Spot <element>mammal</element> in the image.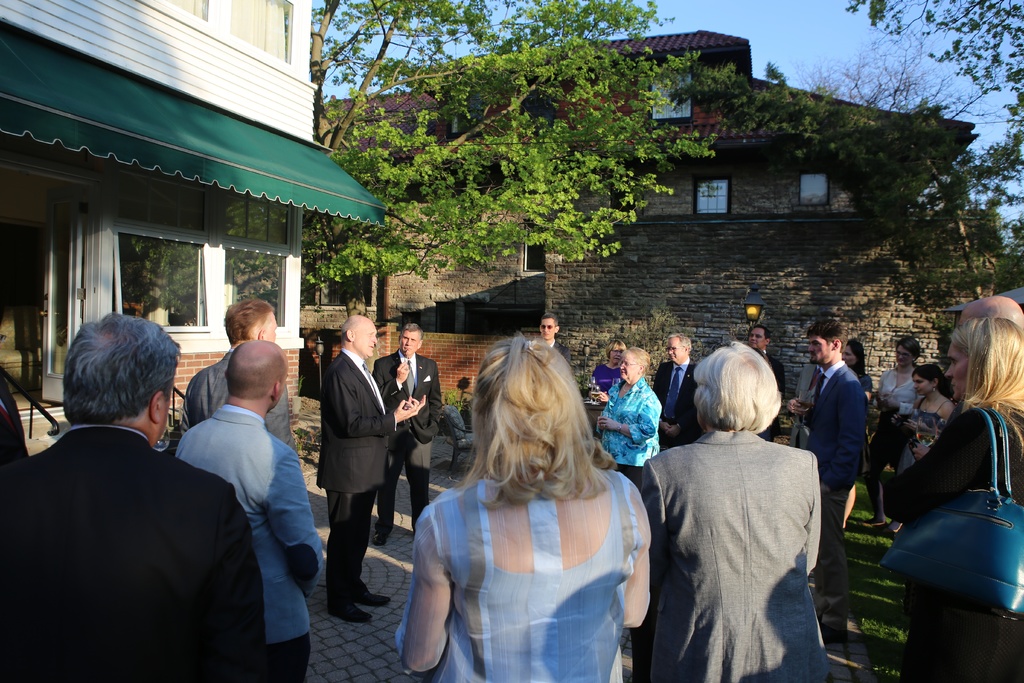
<element>mammal</element> found at box=[1, 309, 262, 682].
